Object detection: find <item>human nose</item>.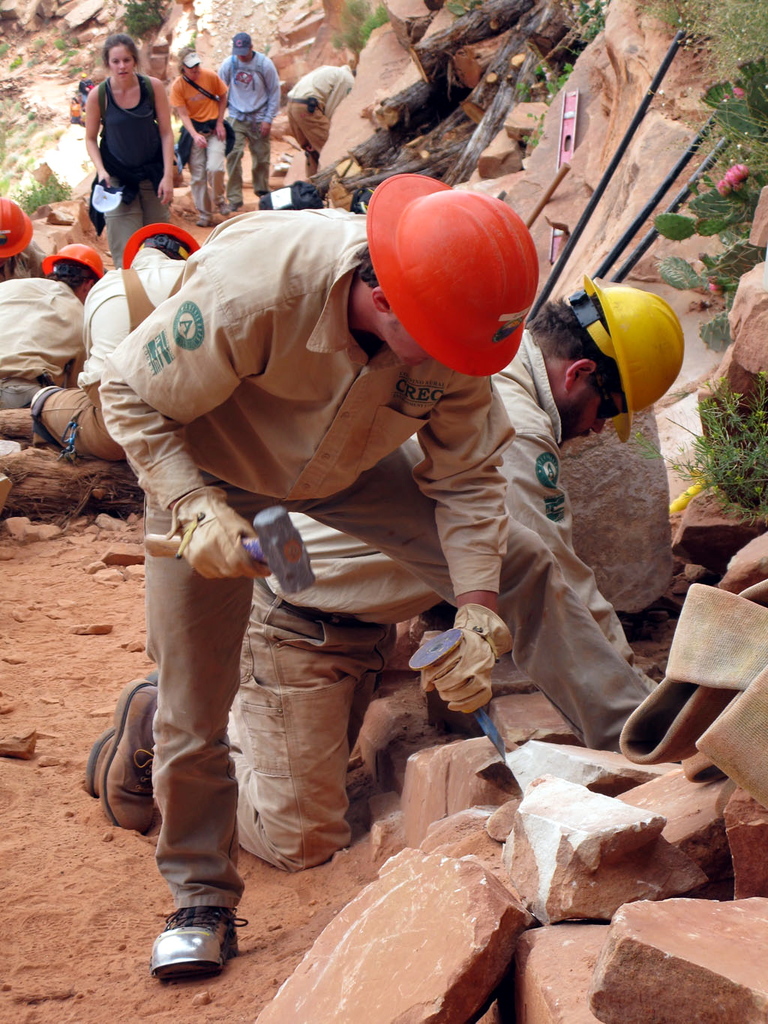
594:422:607:436.
